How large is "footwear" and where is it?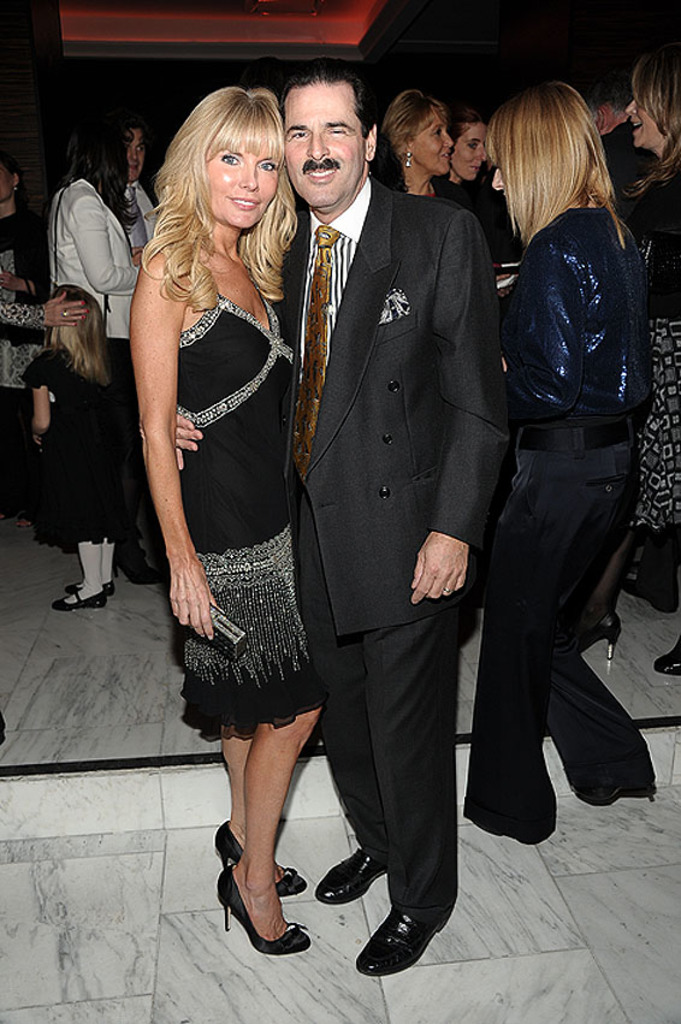
Bounding box: {"x1": 360, "y1": 898, "x2": 443, "y2": 989}.
